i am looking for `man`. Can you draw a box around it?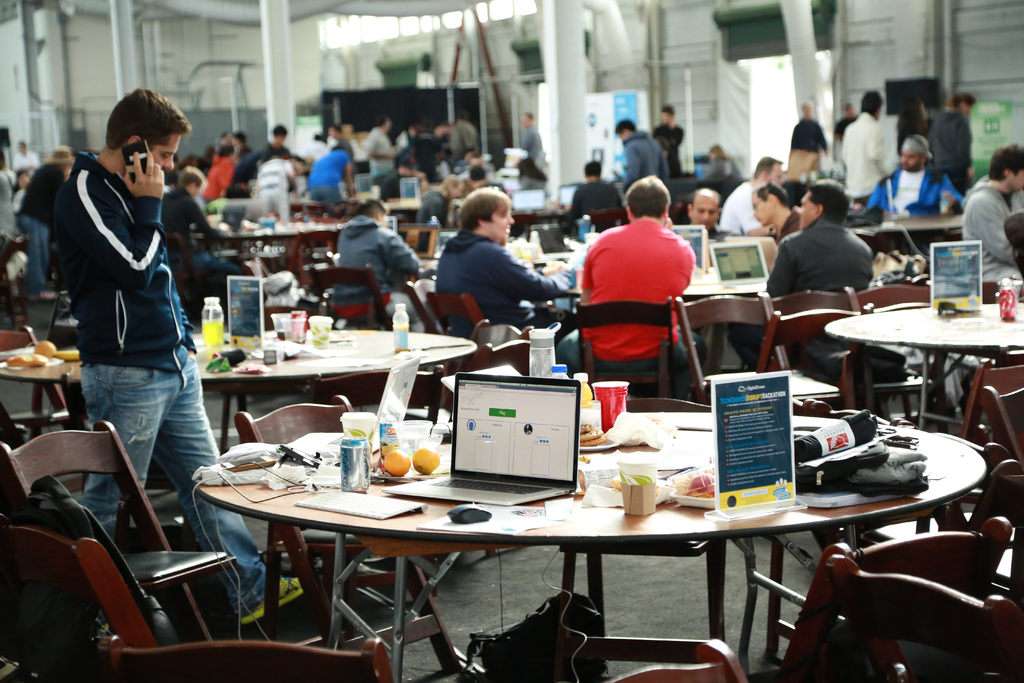
Sure, the bounding box is 970/145/1023/293.
